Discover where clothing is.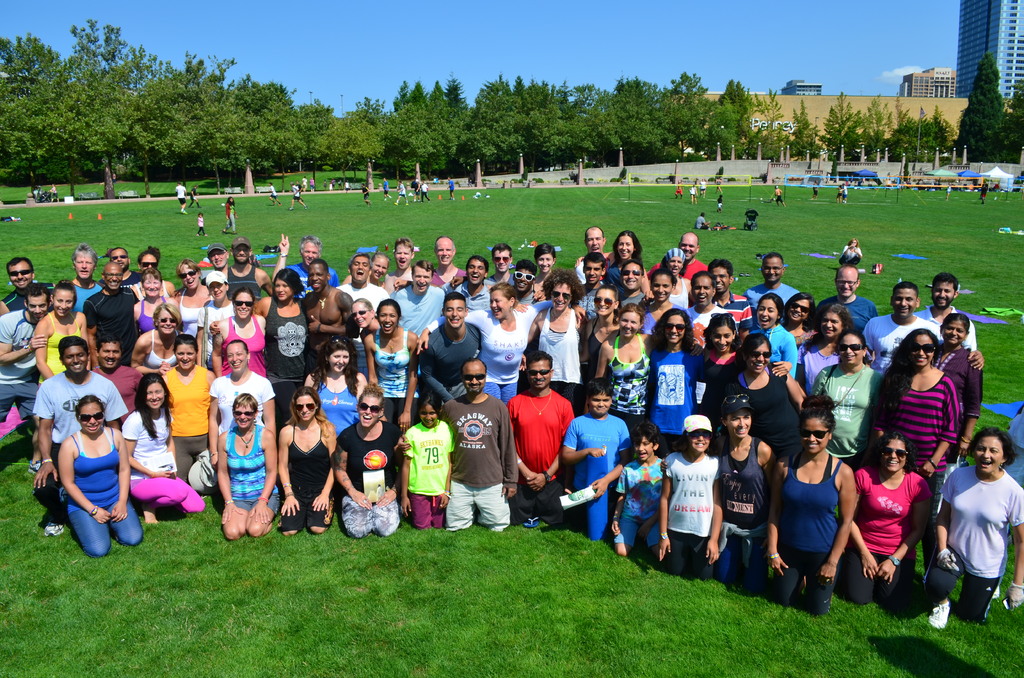
Discovered at left=694, top=215, right=706, bottom=231.
